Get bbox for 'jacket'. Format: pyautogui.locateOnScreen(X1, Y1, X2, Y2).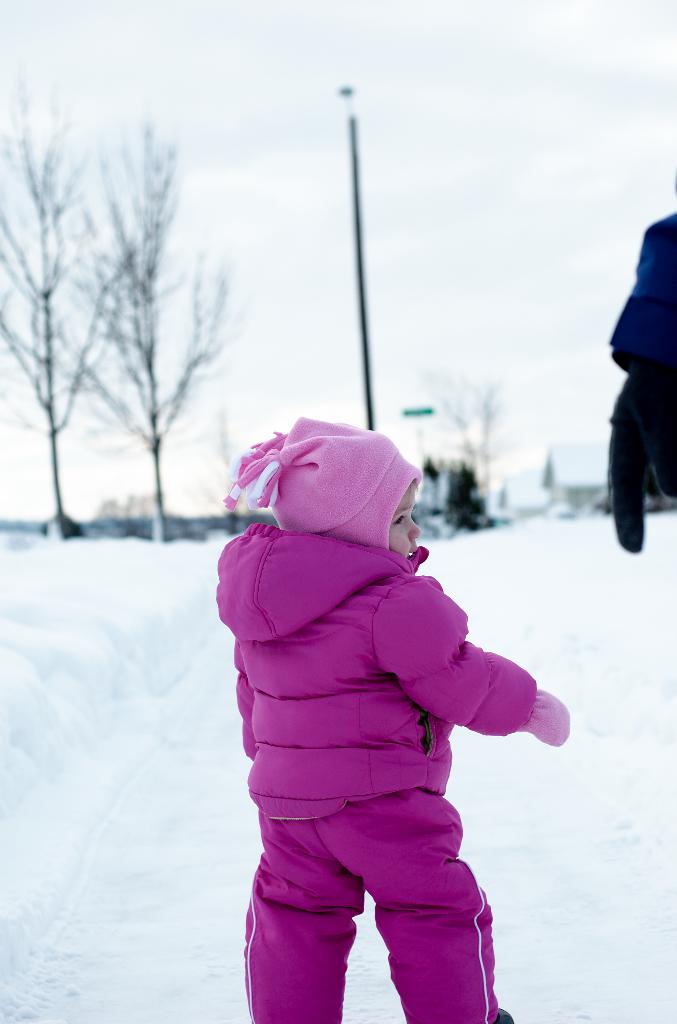
pyautogui.locateOnScreen(214, 524, 538, 819).
